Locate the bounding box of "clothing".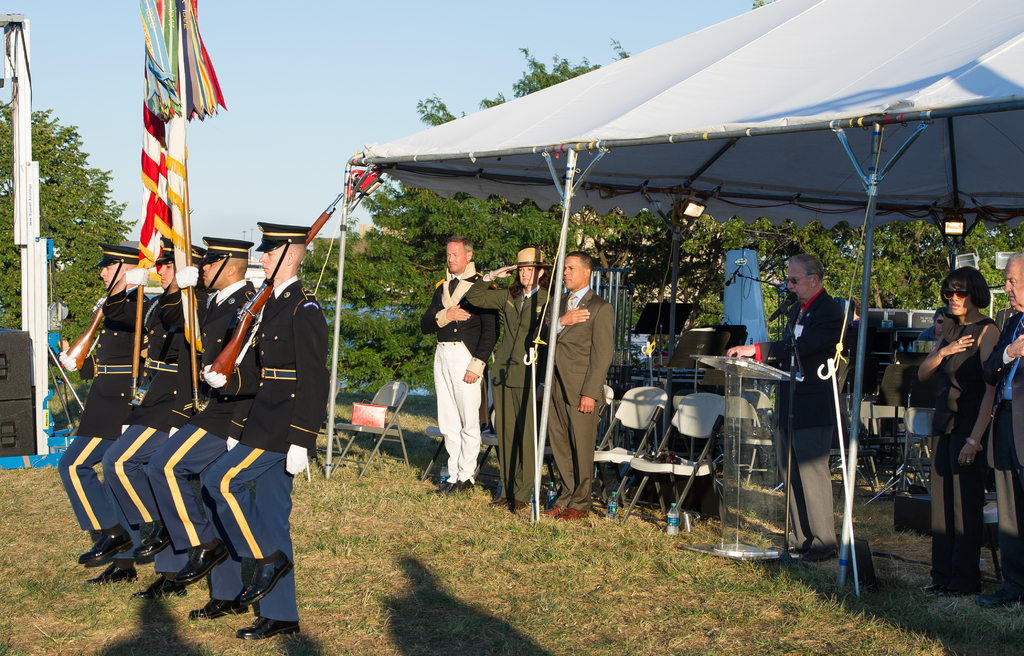
Bounding box: 494/378/548/499.
